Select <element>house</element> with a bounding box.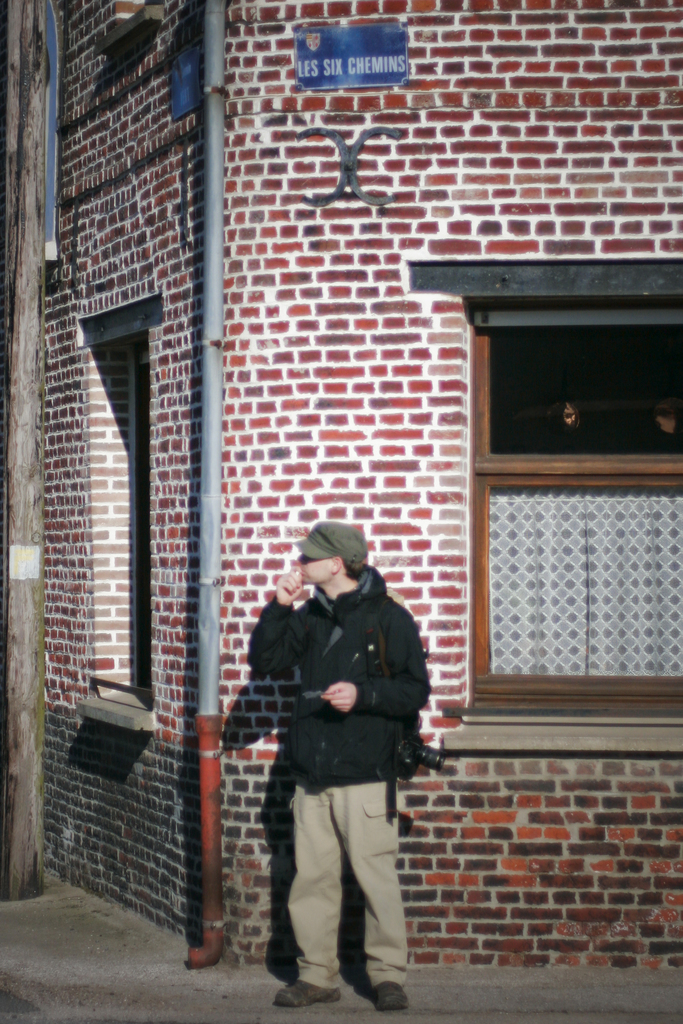
5:0:682:948.
